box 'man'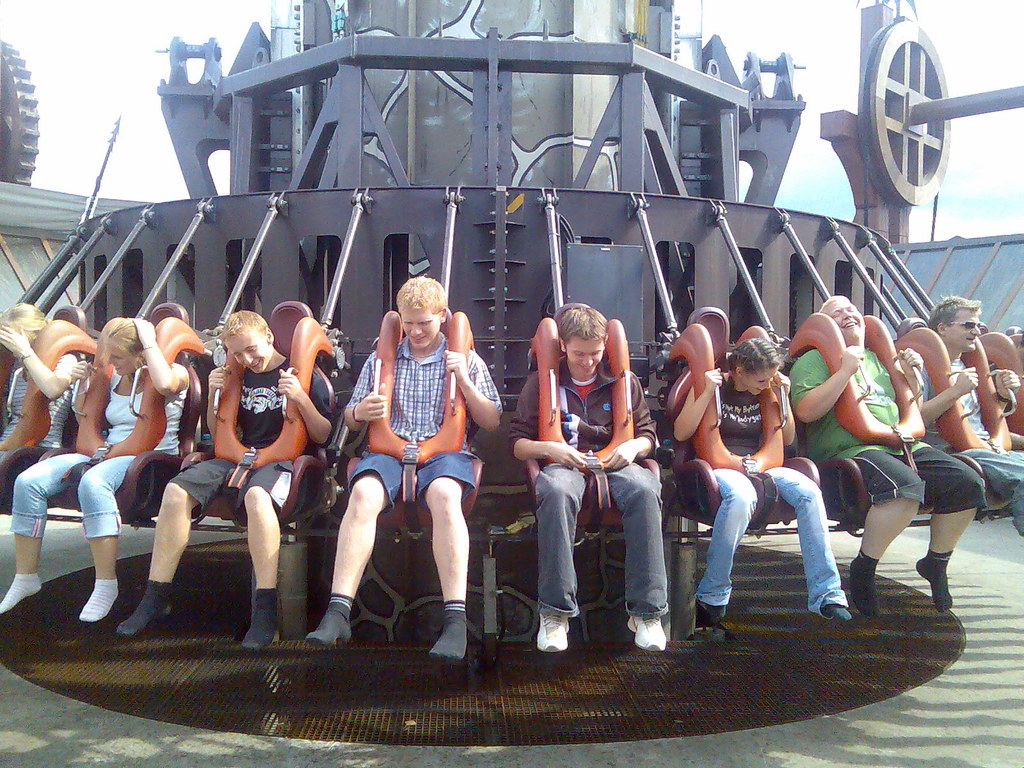
[307,270,506,663]
